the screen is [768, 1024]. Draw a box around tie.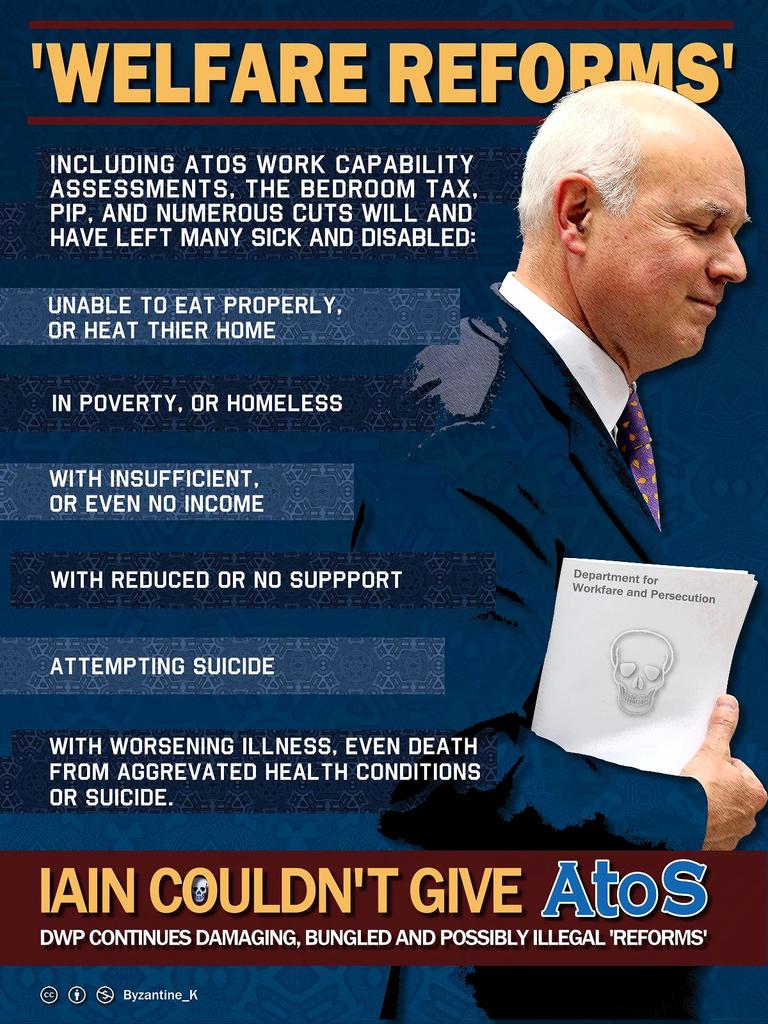
bbox=(616, 388, 661, 532).
